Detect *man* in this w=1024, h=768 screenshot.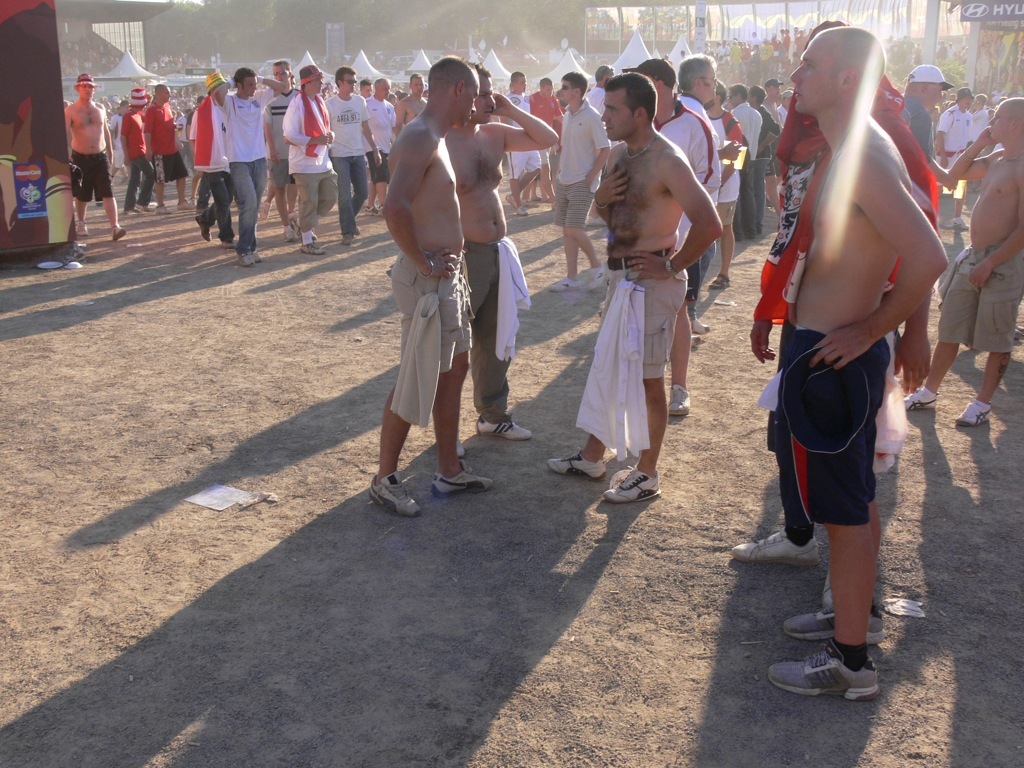
Detection: (left=214, top=67, right=283, bottom=261).
